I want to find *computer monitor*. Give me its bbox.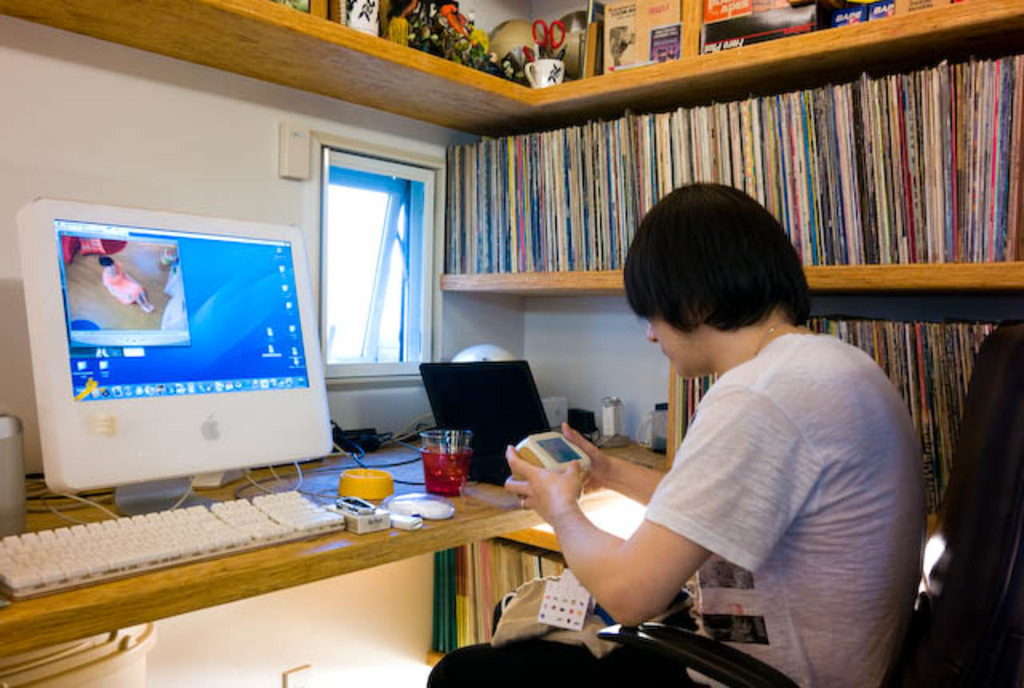
[16,200,336,494].
